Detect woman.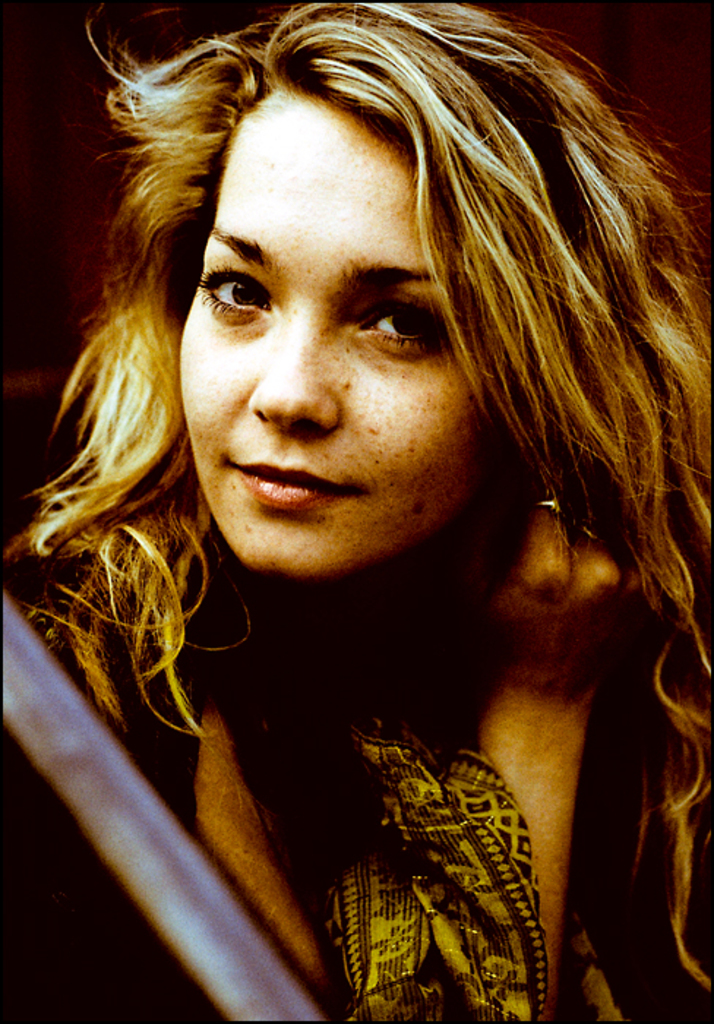
Detected at detection(10, 23, 695, 1005).
